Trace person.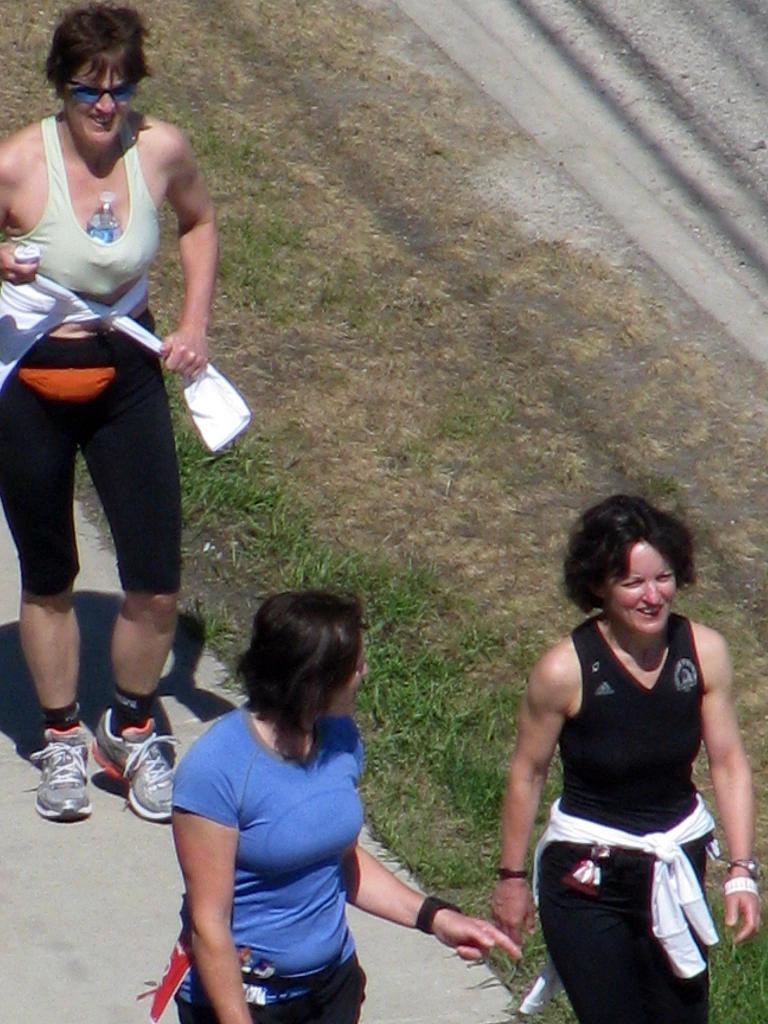
Traced to pyautogui.locateOnScreen(0, 0, 217, 817).
